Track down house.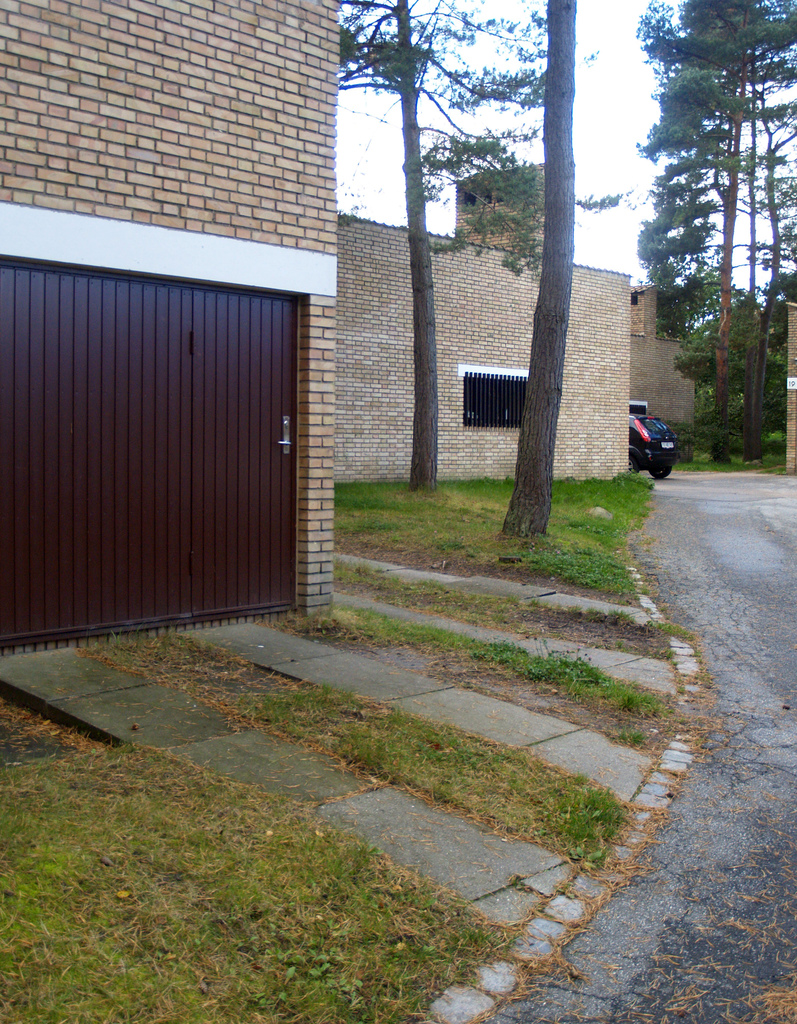
Tracked to l=0, t=0, r=339, b=661.
